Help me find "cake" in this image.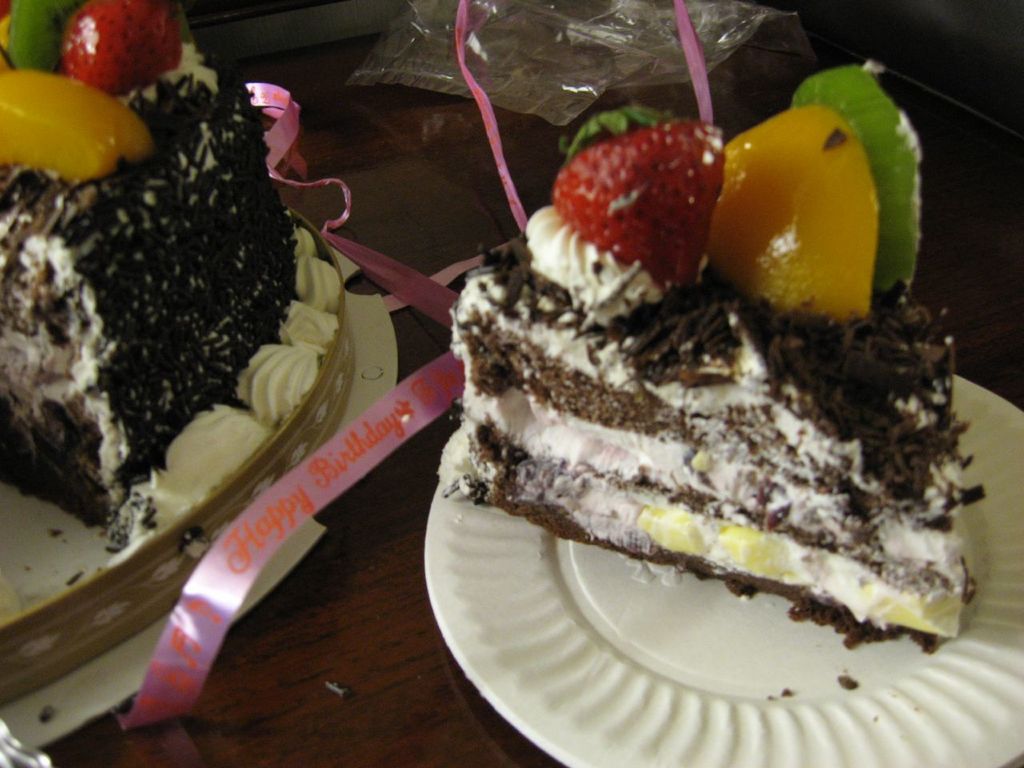
Found it: locate(0, 39, 343, 542).
